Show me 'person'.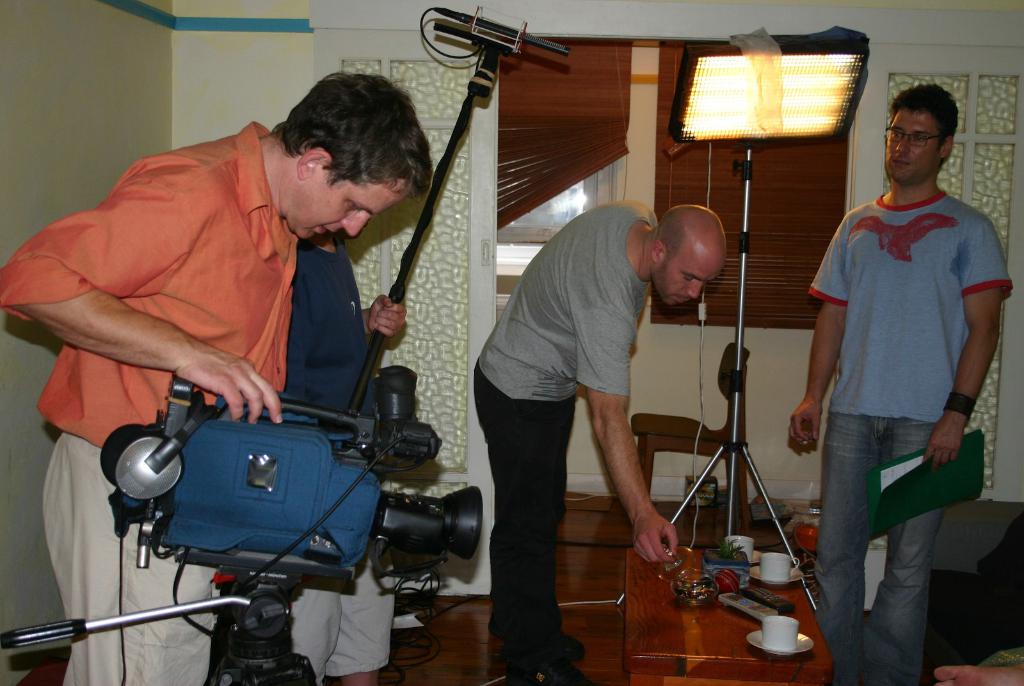
'person' is here: select_region(474, 205, 724, 685).
